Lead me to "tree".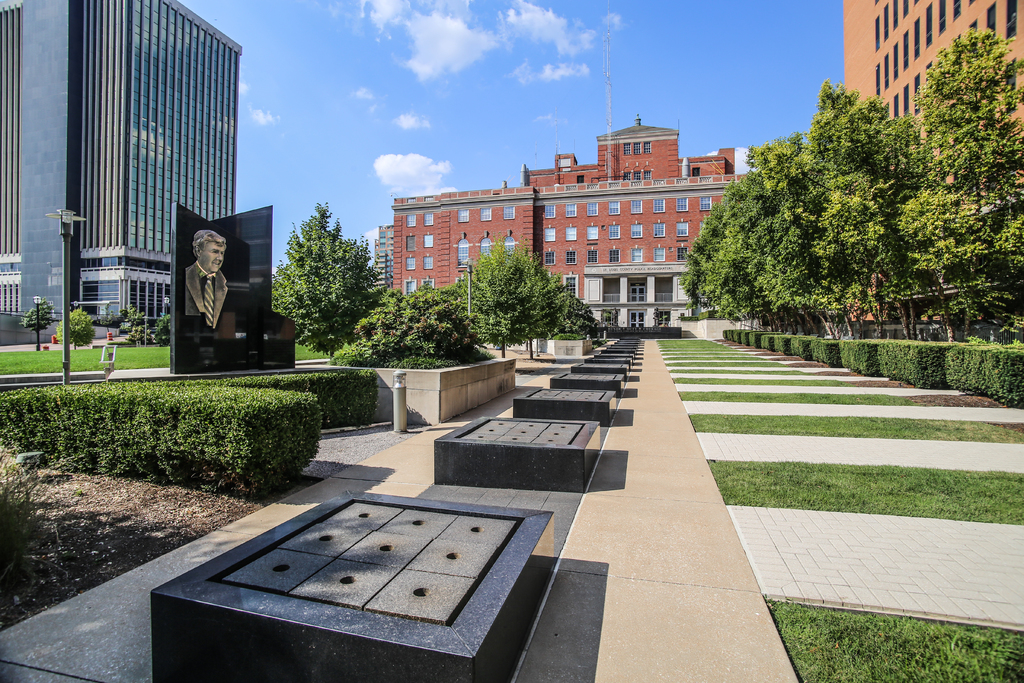
Lead to {"x1": 275, "y1": 198, "x2": 395, "y2": 361}.
